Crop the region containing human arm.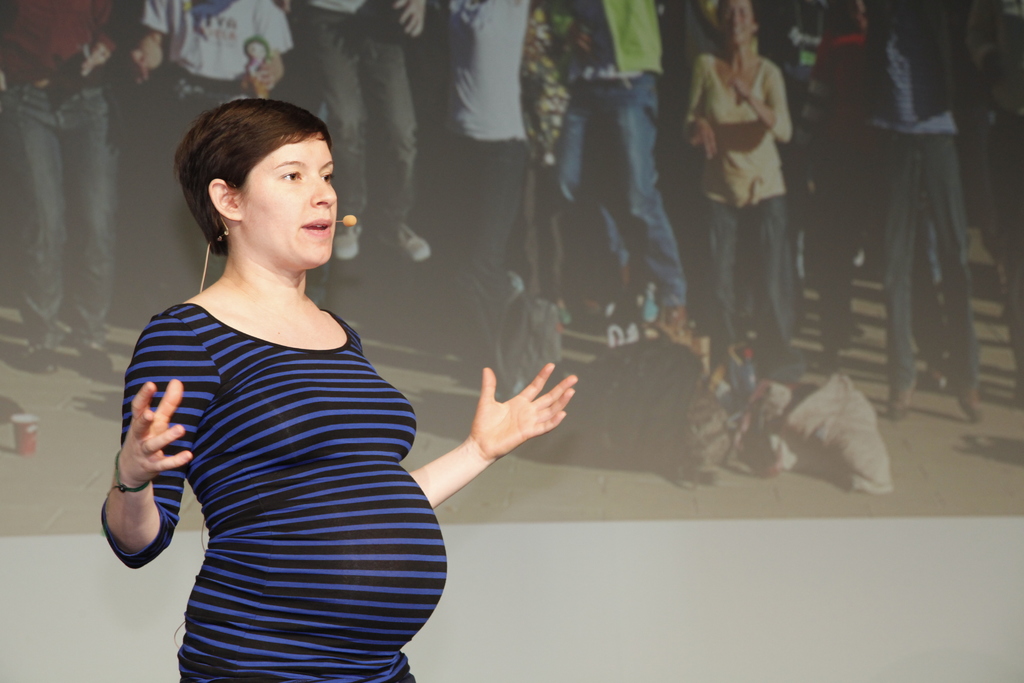
Crop region: x1=84, y1=0, x2=136, y2=81.
